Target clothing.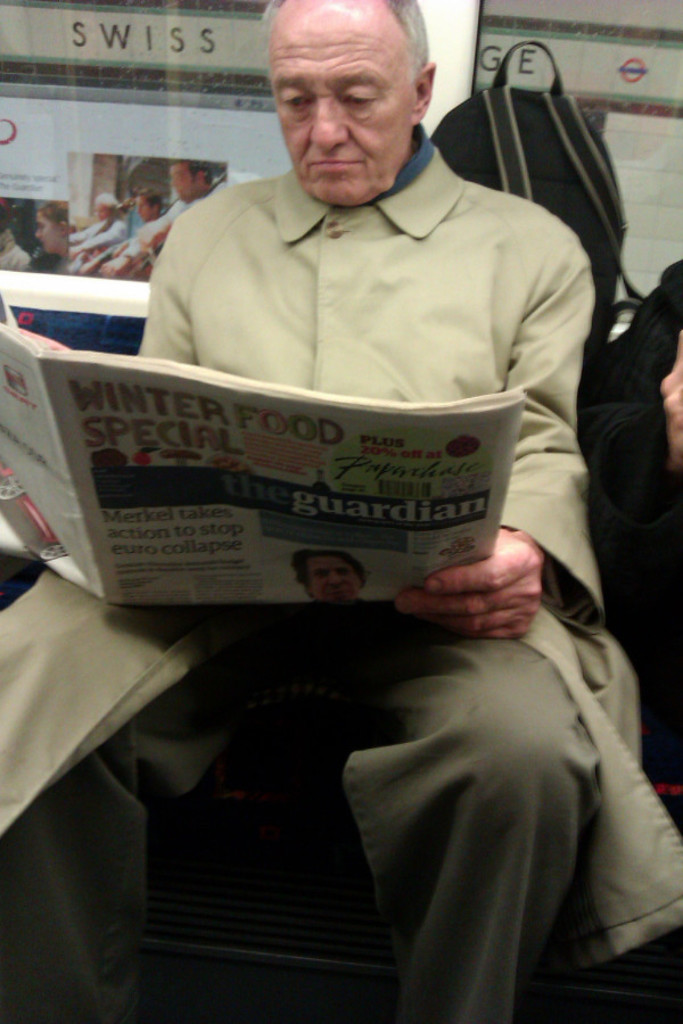
Target region: crop(0, 133, 682, 1023).
